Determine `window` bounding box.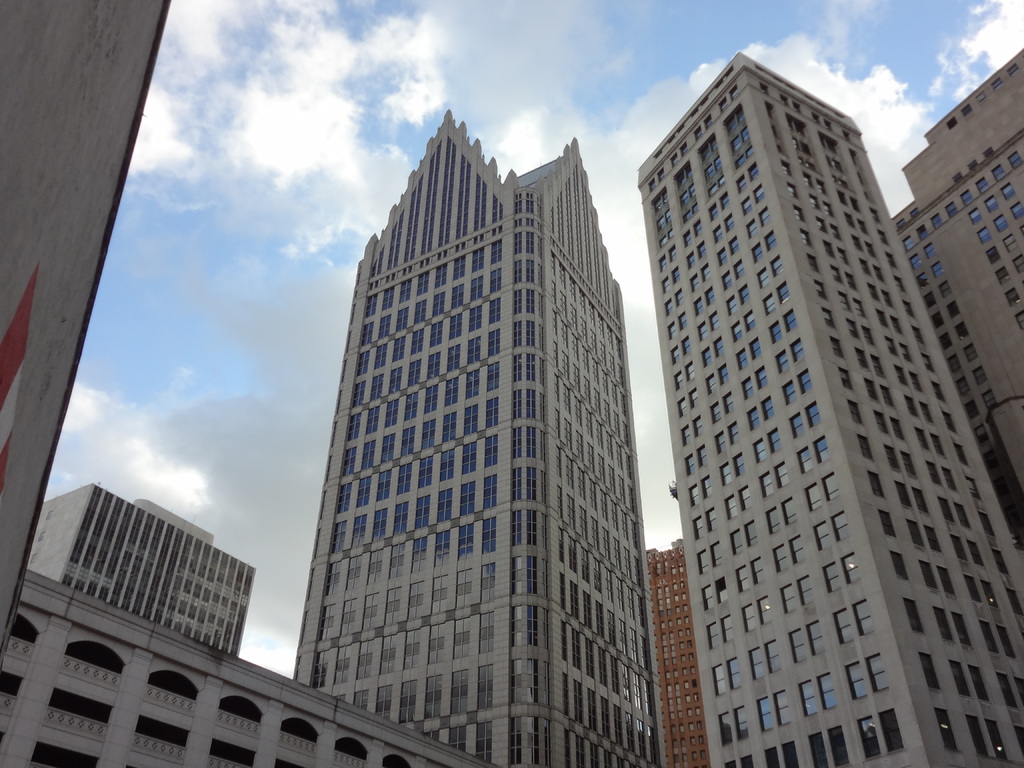
Determined: box=[927, 527, 953, 561].
